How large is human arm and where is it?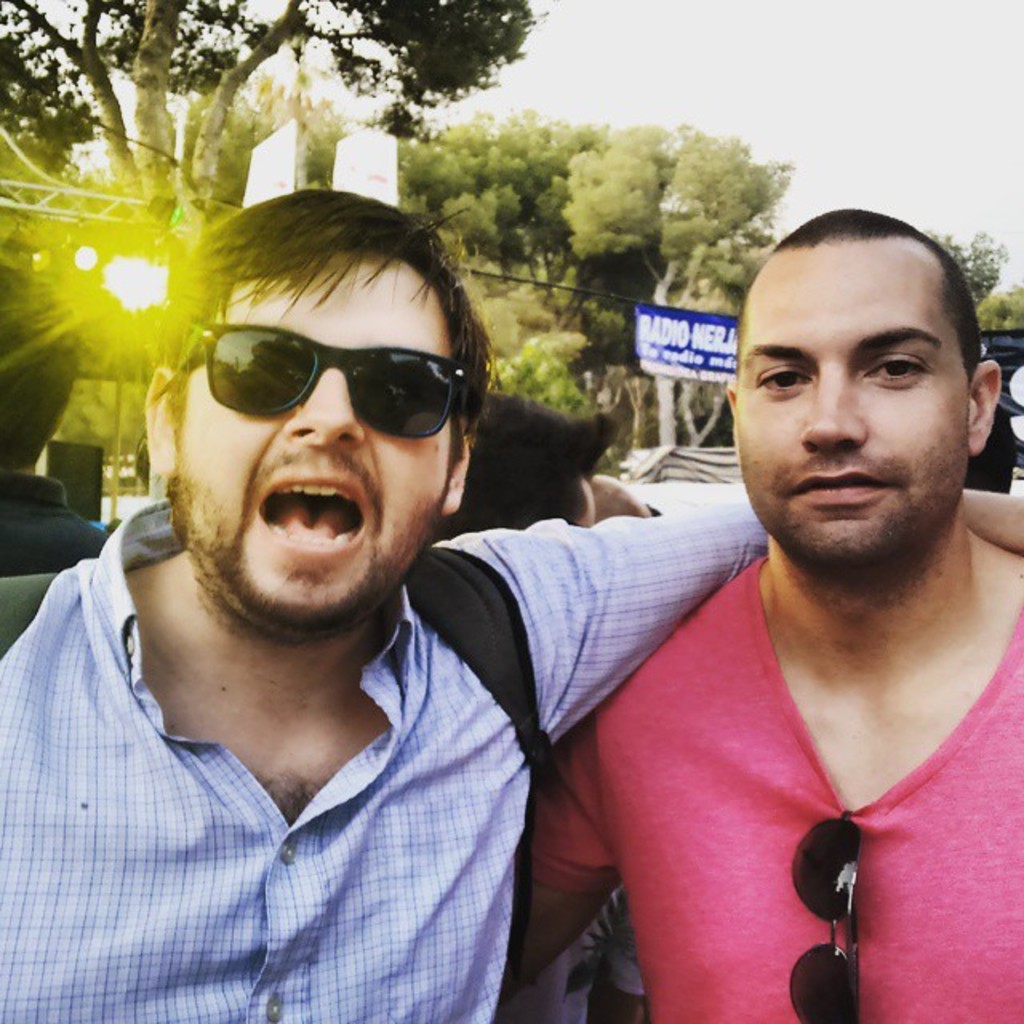
Bounding box: 485:488:1022:742.
